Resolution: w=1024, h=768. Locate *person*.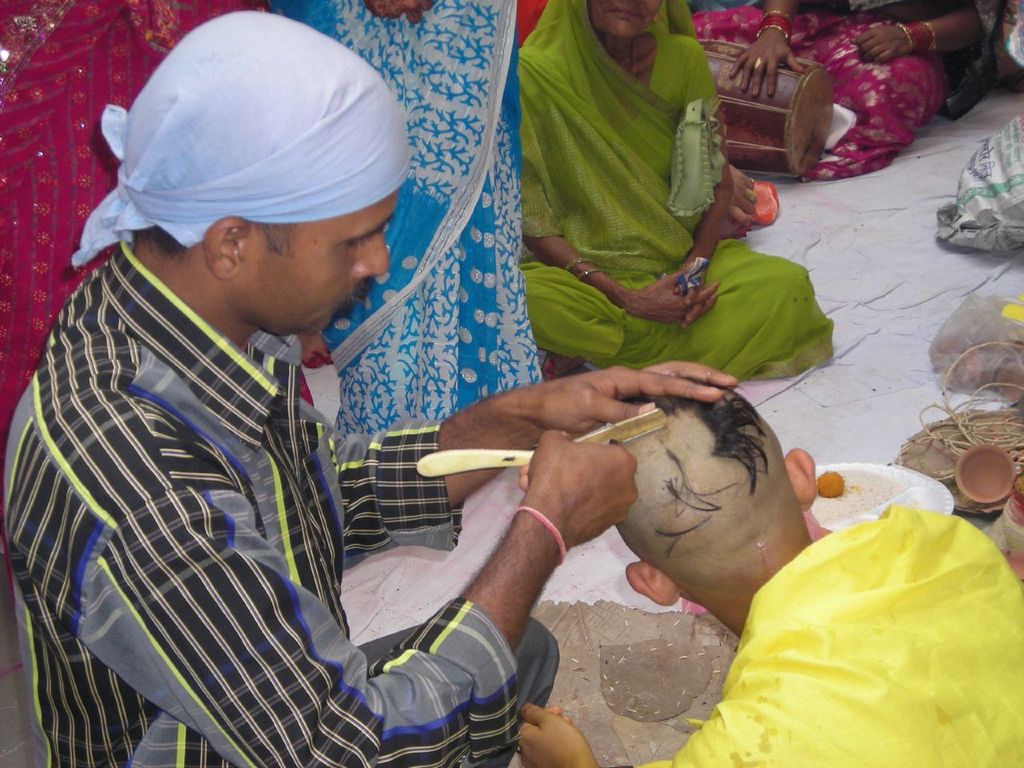
517 0 831 377.
